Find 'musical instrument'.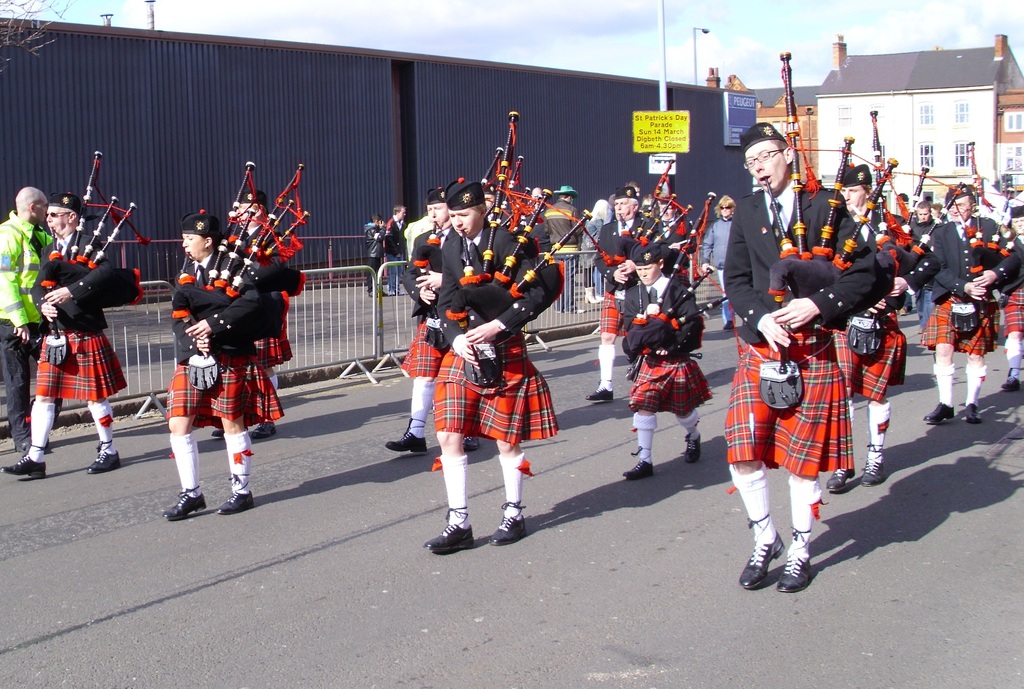
620/187/729/397.
